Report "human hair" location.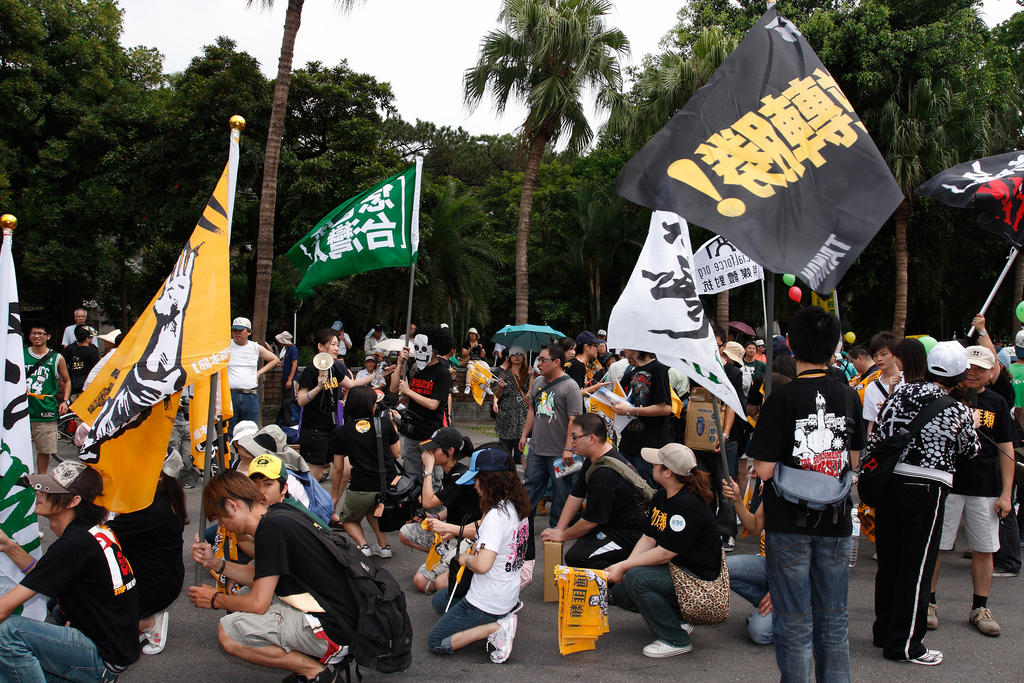
Report: box(890, 334, 929, 384).
